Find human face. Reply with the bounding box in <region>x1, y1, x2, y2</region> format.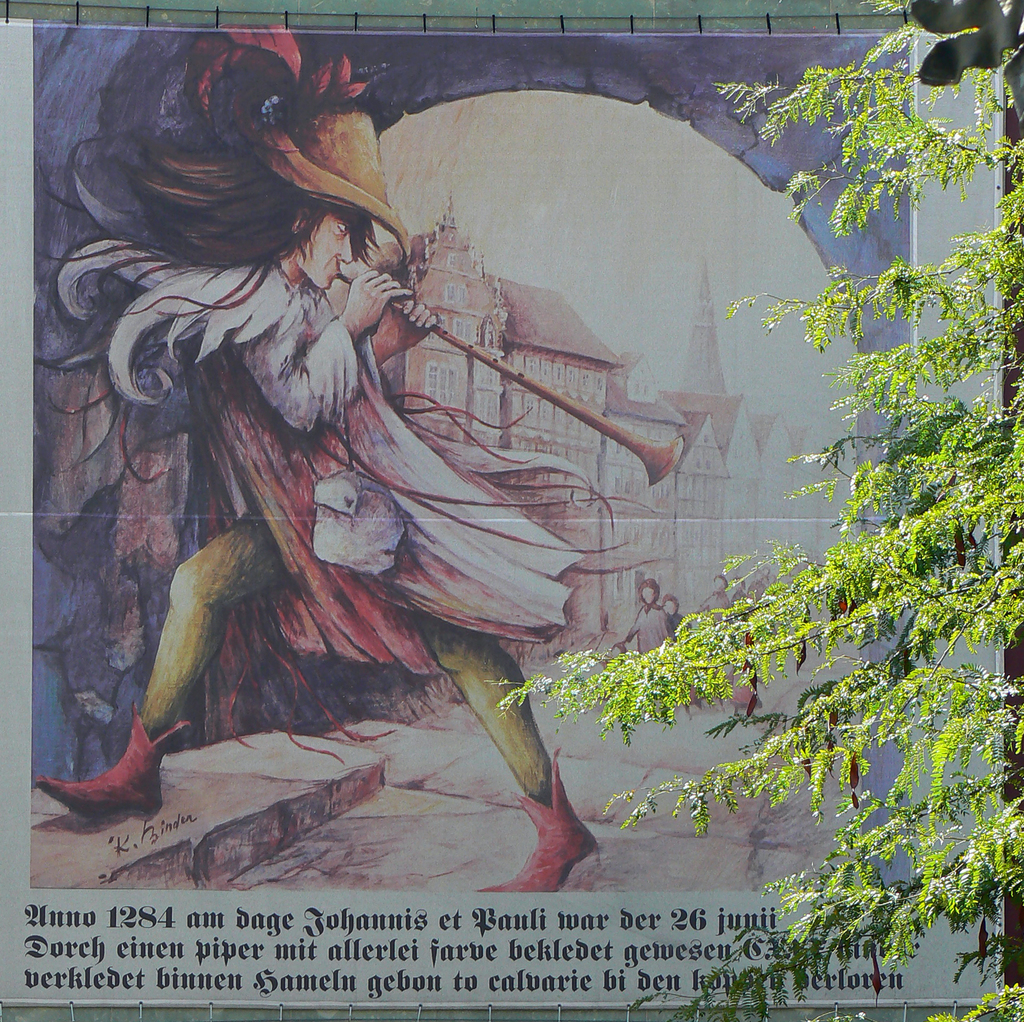
<region>297, 211, 352, 291</region>.
